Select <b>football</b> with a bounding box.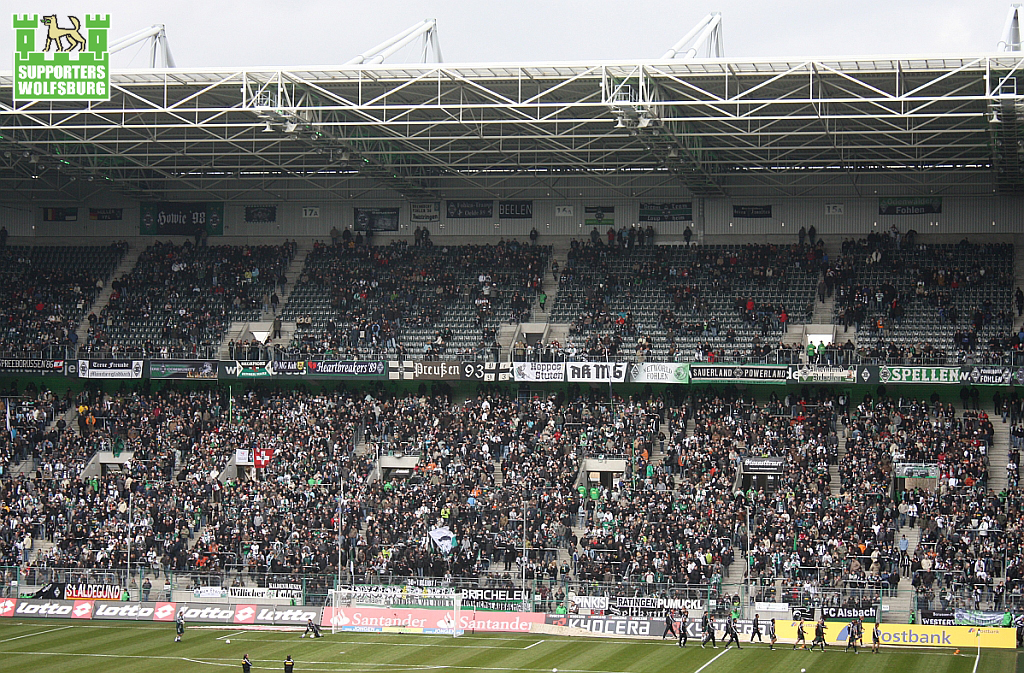
[226,638,229,642].
